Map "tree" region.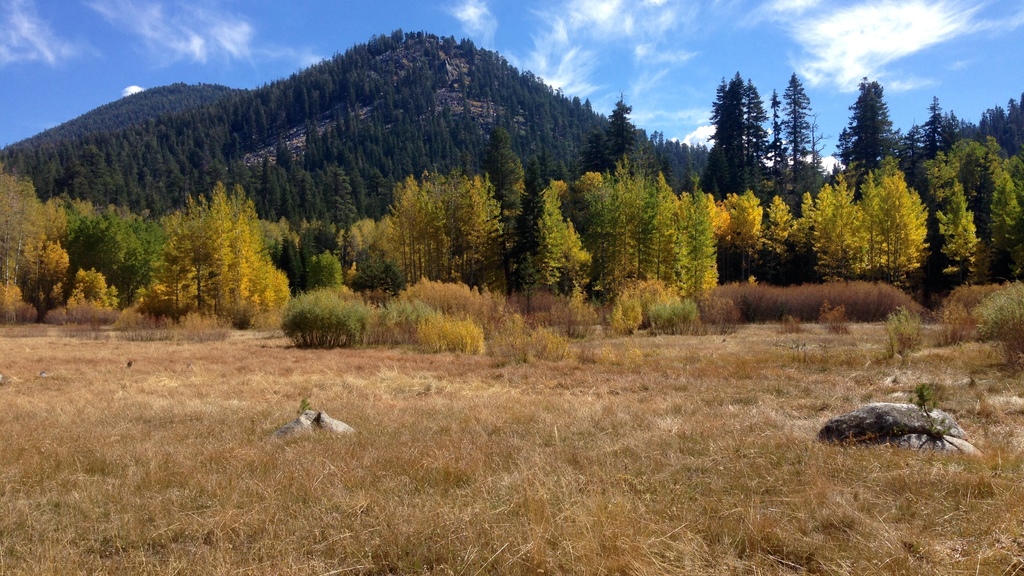
Mapped to 349/245/409/296.
